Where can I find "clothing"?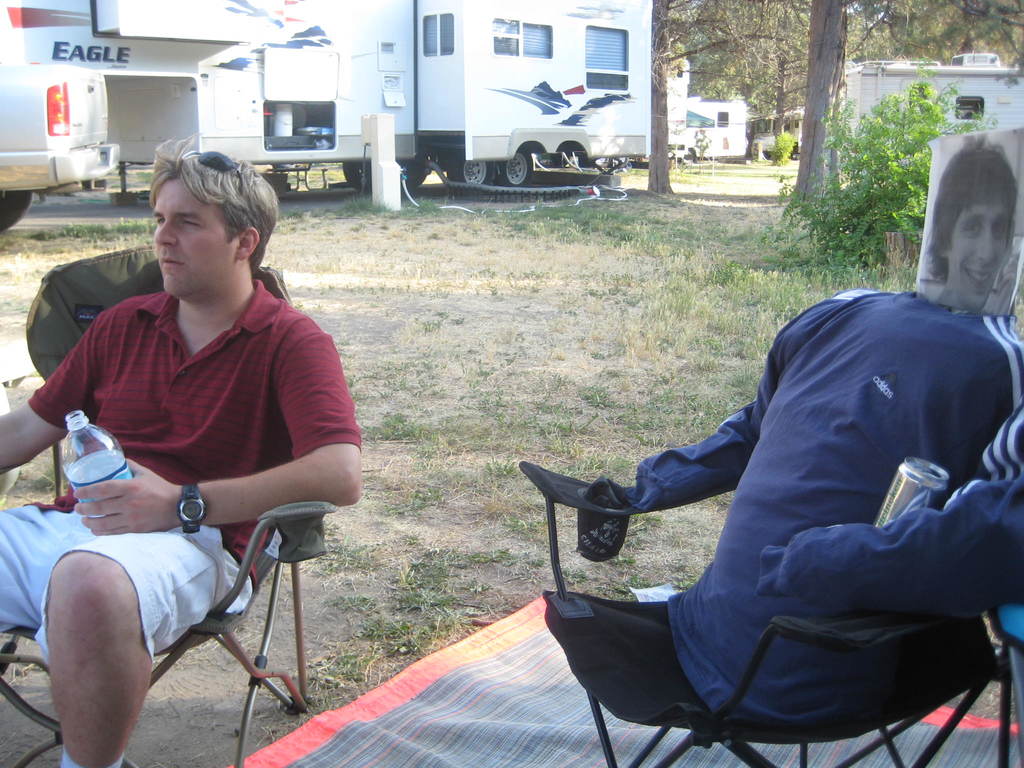
You can find it at 611 278 1023 751.
